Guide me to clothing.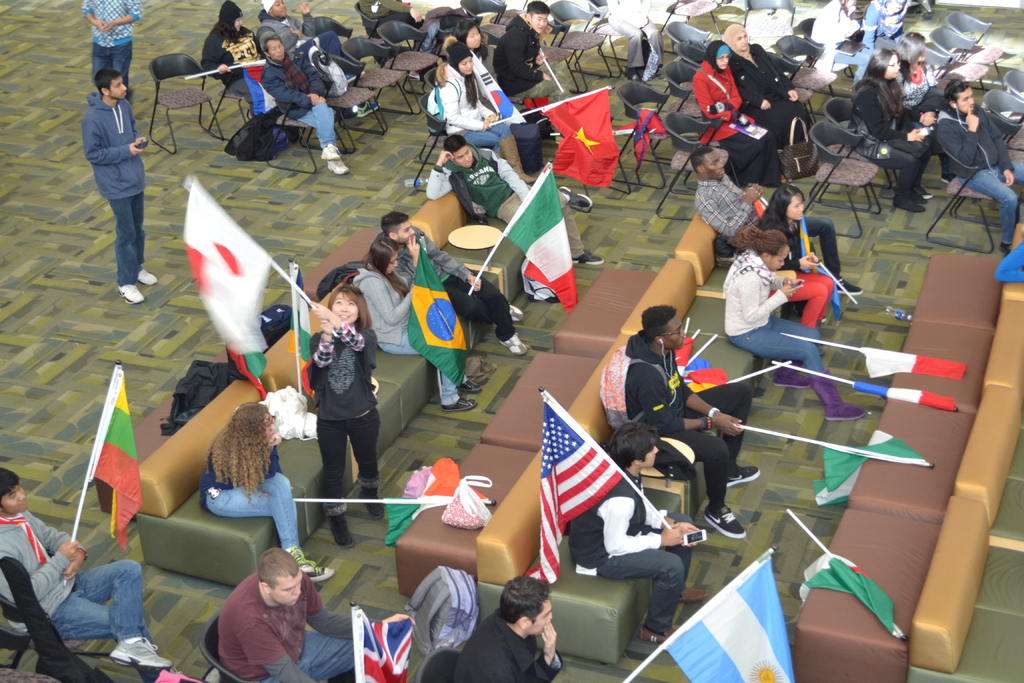
Guidance: [x1=81, y1=90, x2=148, y2=284].
